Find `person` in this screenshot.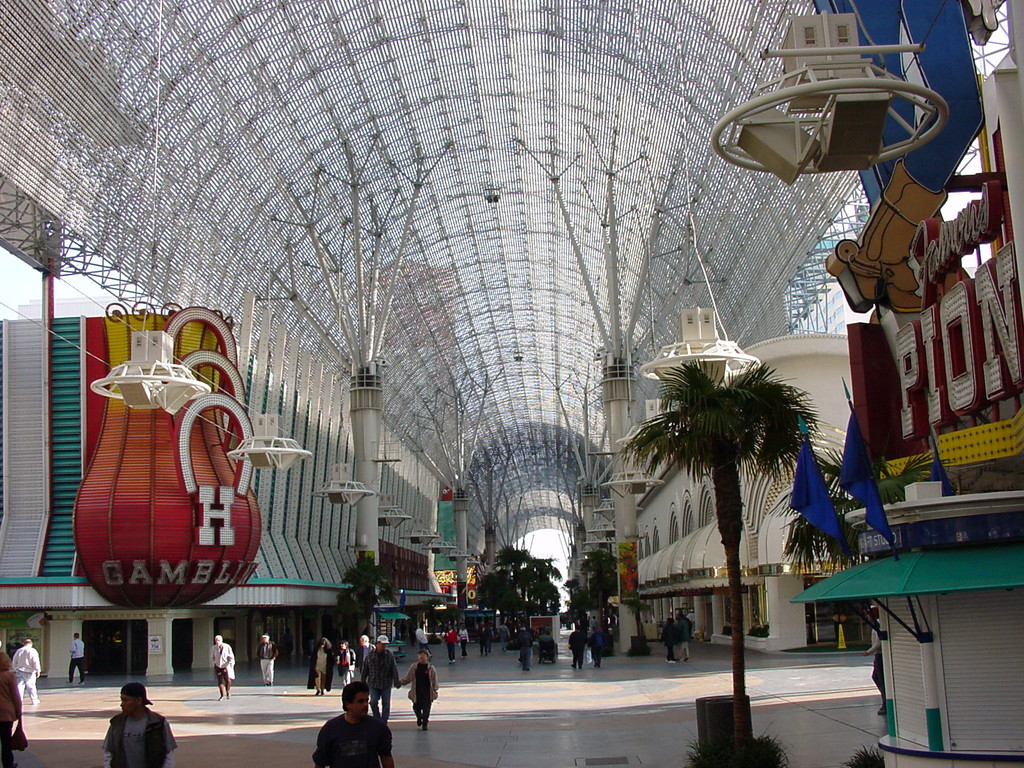
The bounding box for `person` is (left=853, top=605, right=883, bottom=712).
